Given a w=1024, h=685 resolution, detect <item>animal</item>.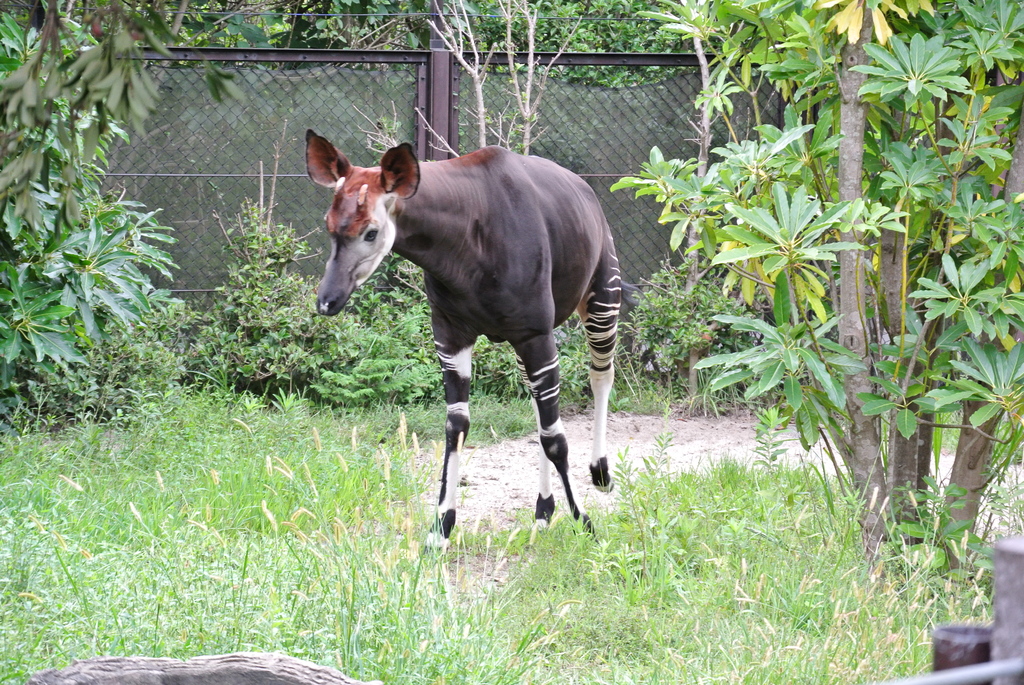
<box>308,129,622,553</box>.
